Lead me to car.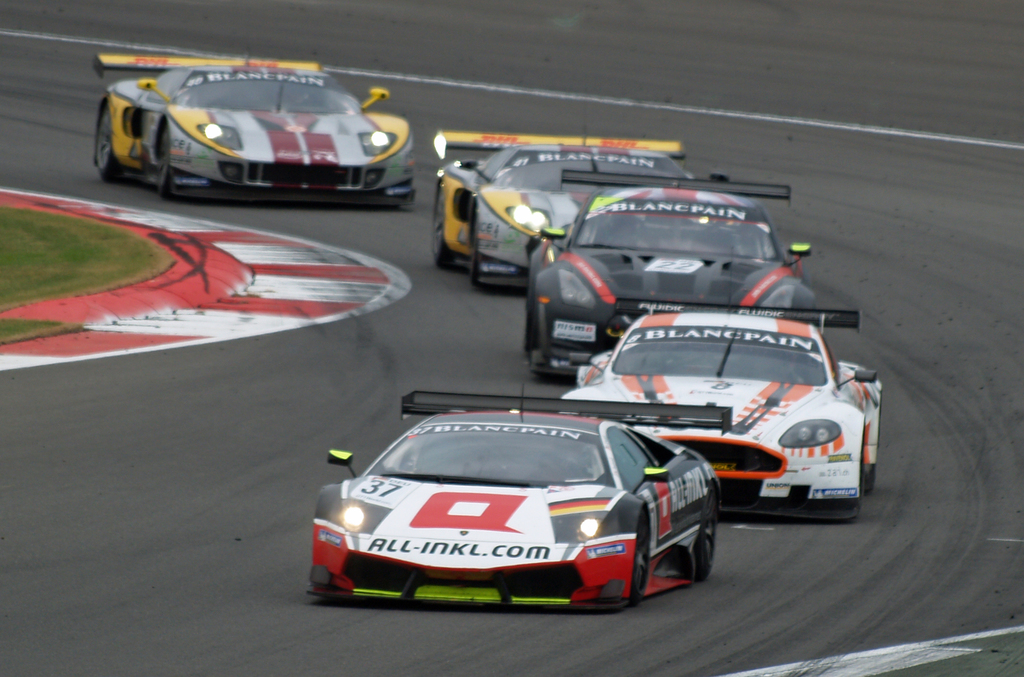
Lead to box(524, 159, 819, 372).
